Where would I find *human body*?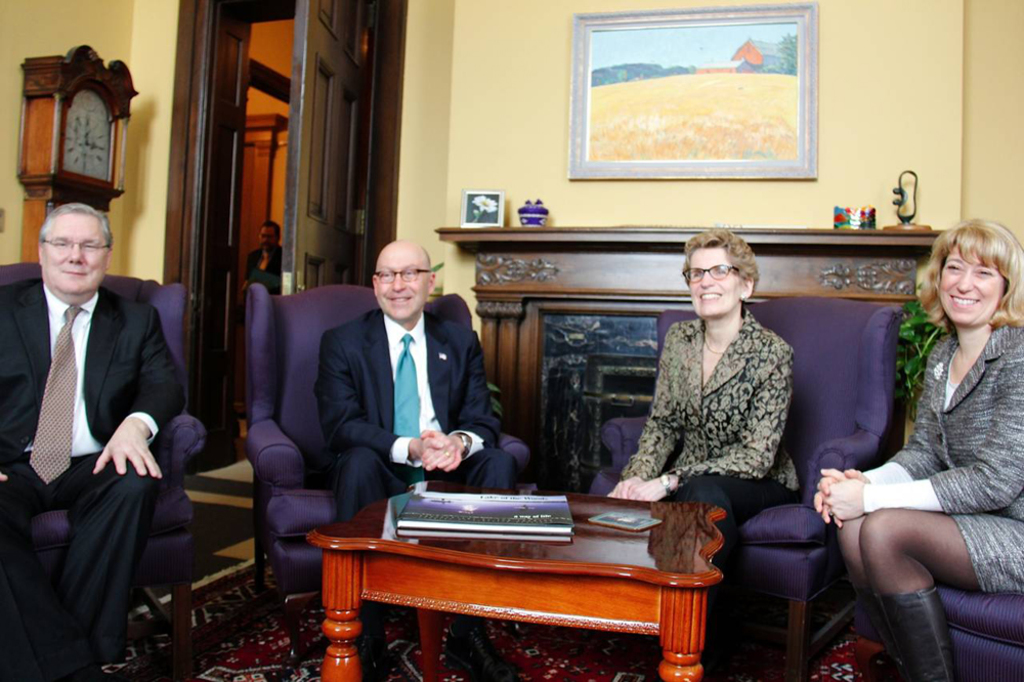
At [340,313,526,681].
